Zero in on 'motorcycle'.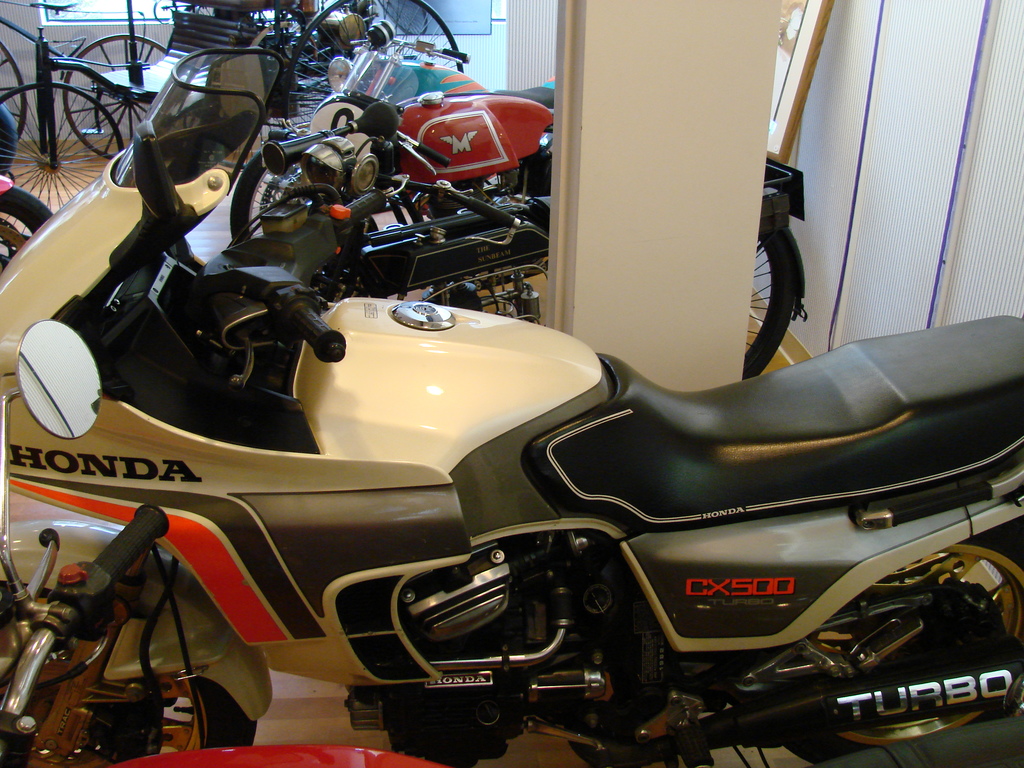
Zeroed in: BBox(234, 21, 558, 246).
